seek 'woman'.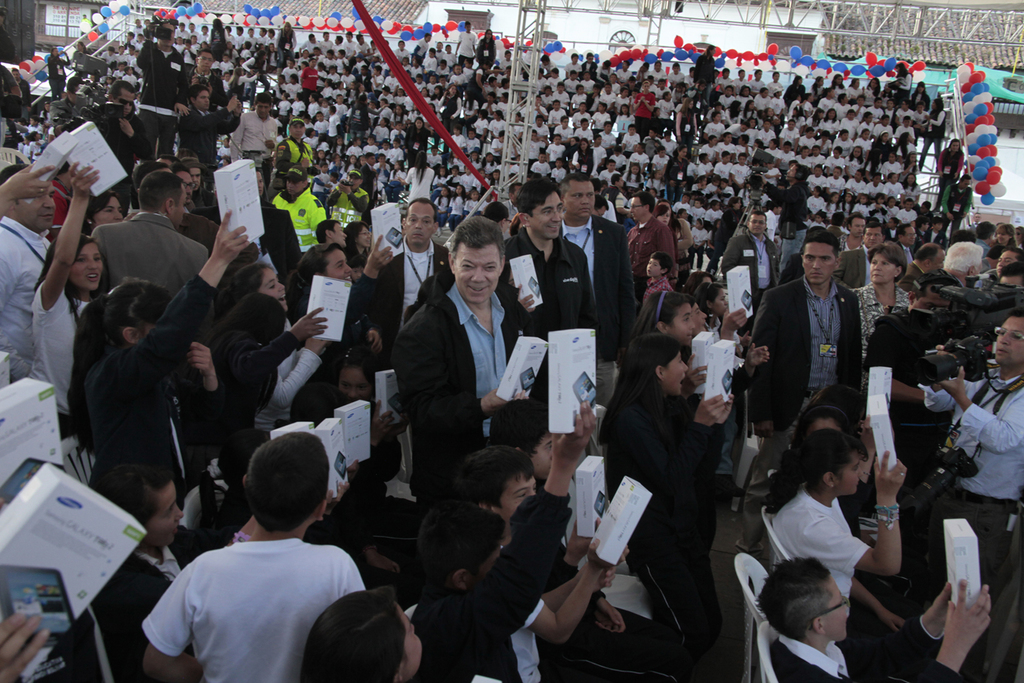
locate(286, 238, 394, 406).
